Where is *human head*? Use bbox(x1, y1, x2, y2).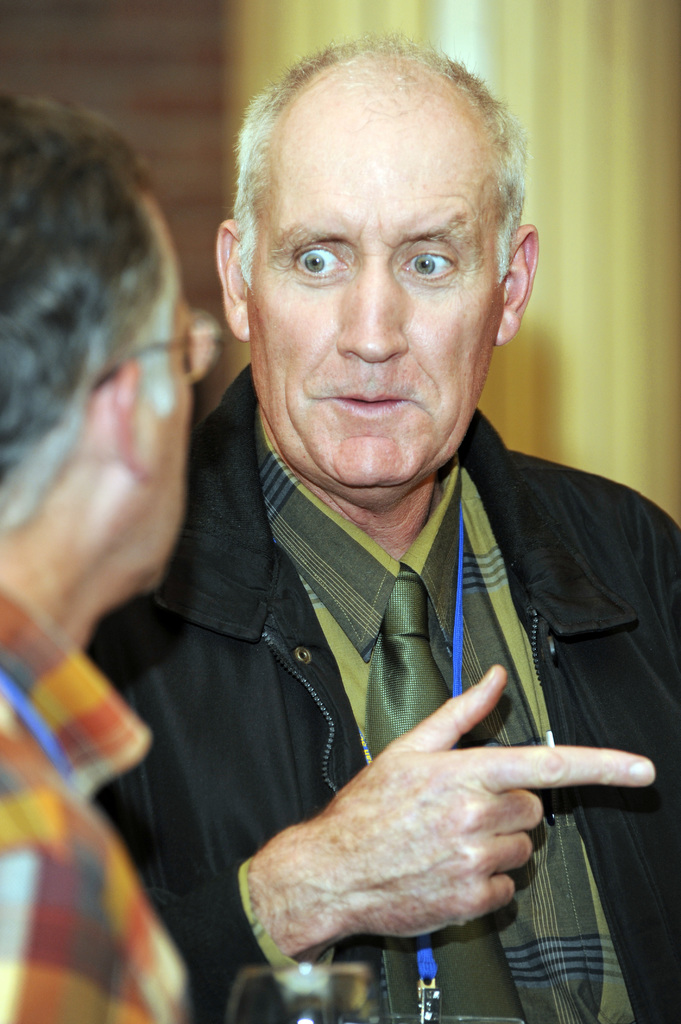
bbox(229, 26, 533, 470).
